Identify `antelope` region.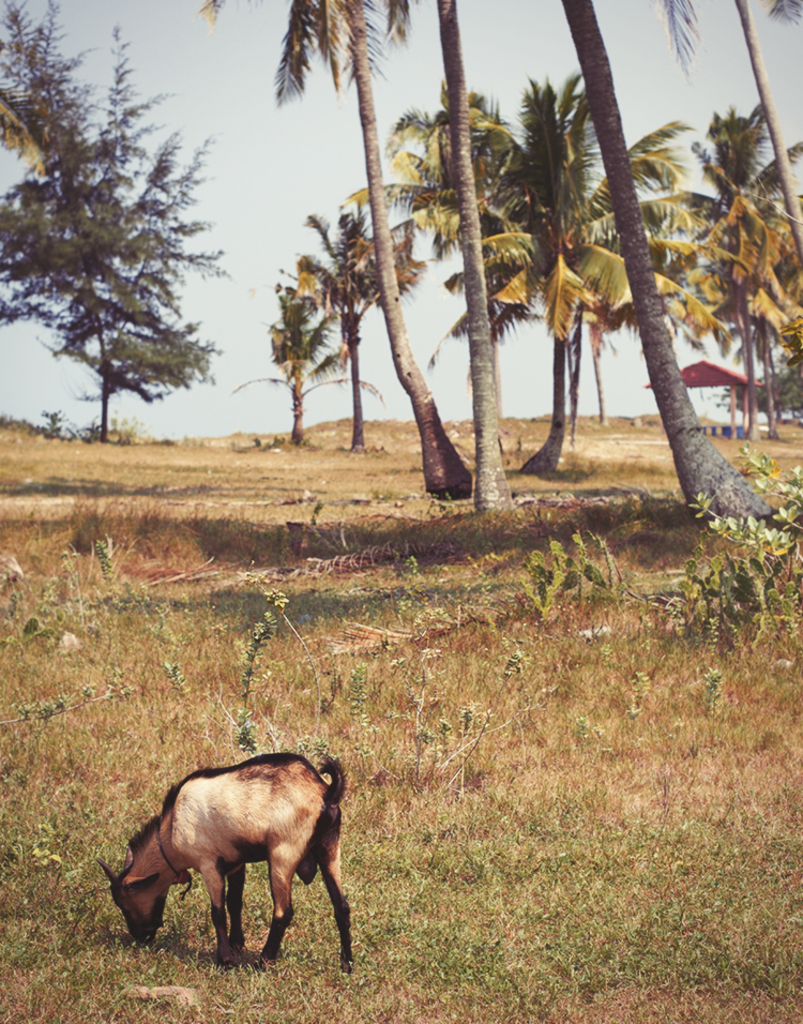
Region: <bbox>97, 749, 352, 970</bbox>.
